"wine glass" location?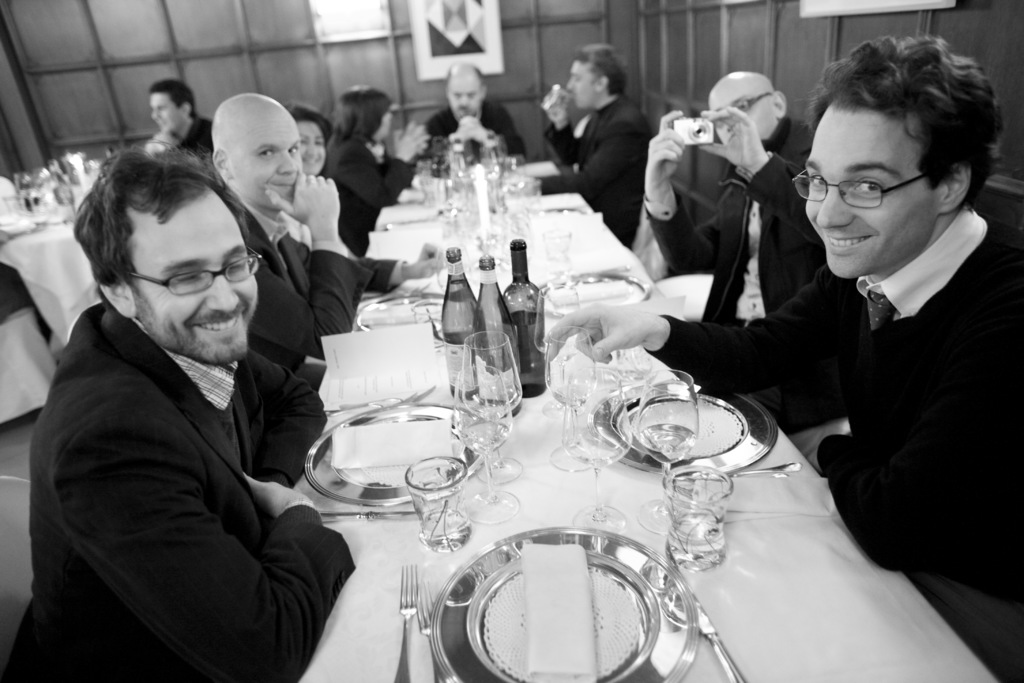
[x1=545, y1=327, x2=596, y2=472]
